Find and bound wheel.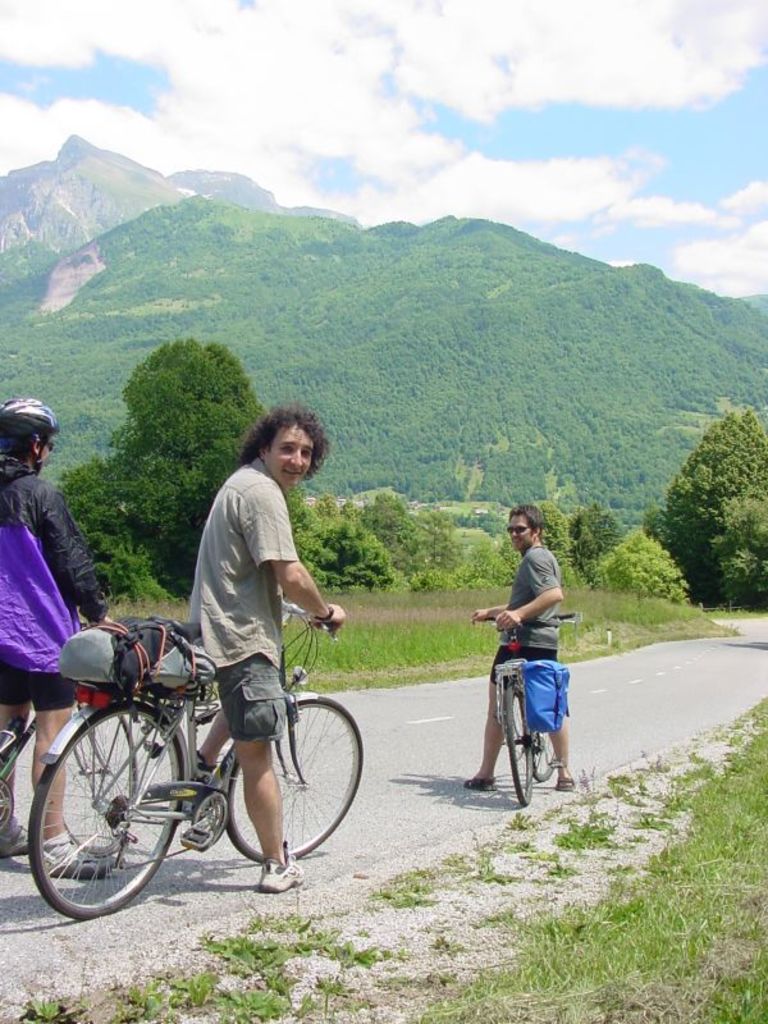
Bound: l=497, t=682, r=532, b=806.
